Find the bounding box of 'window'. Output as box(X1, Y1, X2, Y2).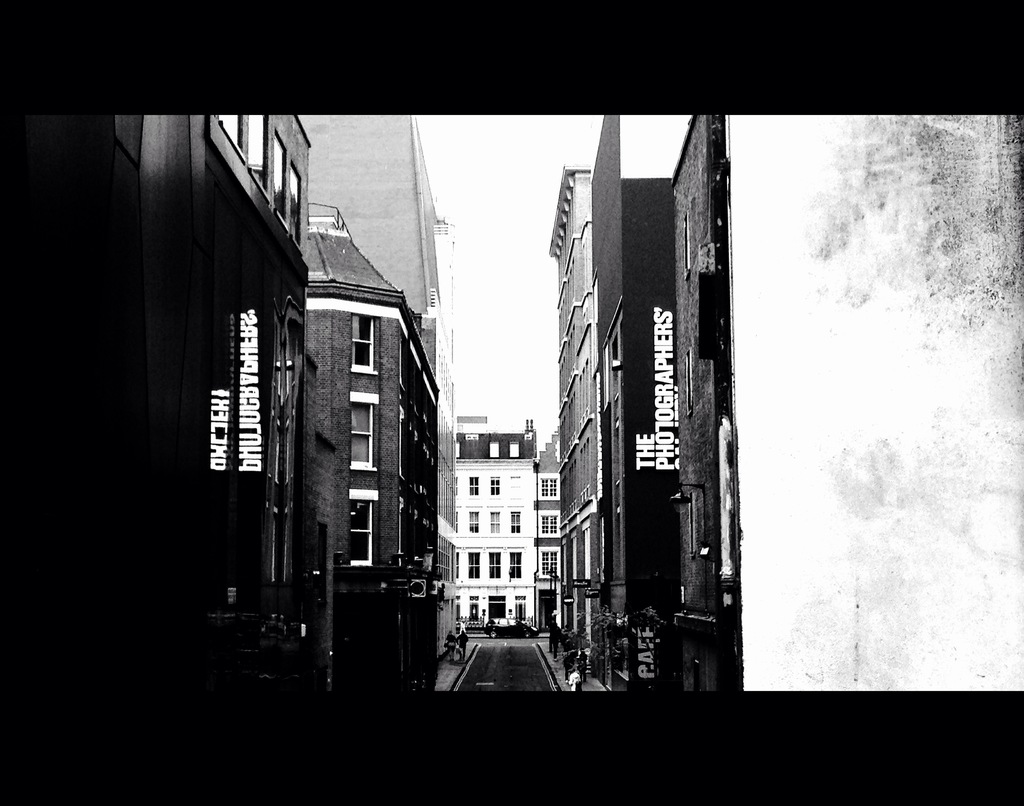
box(486, 511, 499, 533).
